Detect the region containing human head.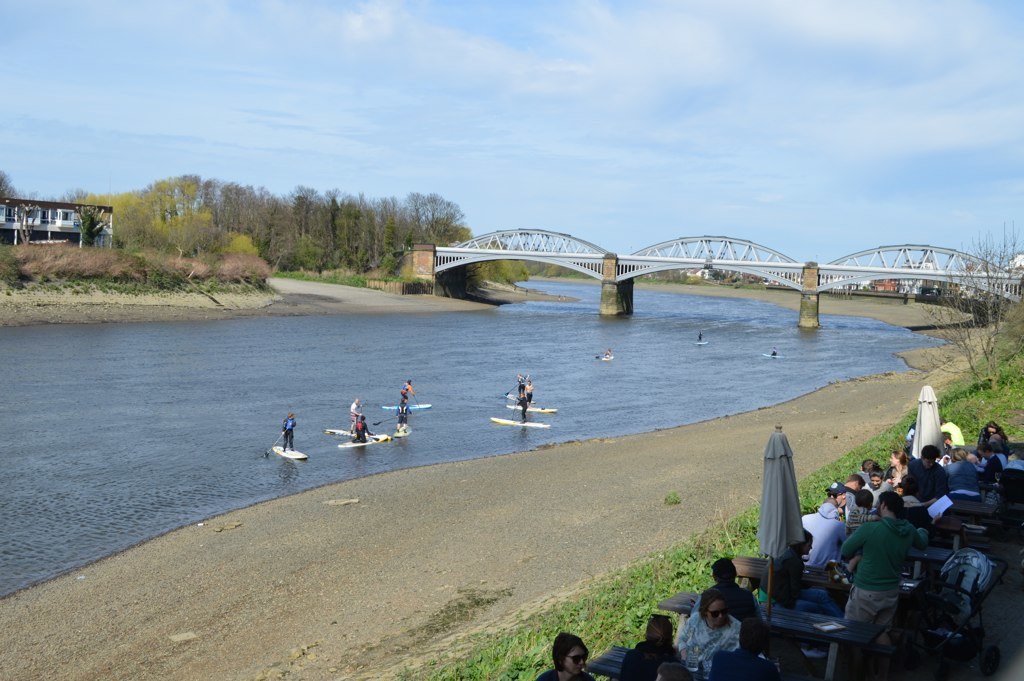
[left=352, top=396, right=358, bottom=408].
